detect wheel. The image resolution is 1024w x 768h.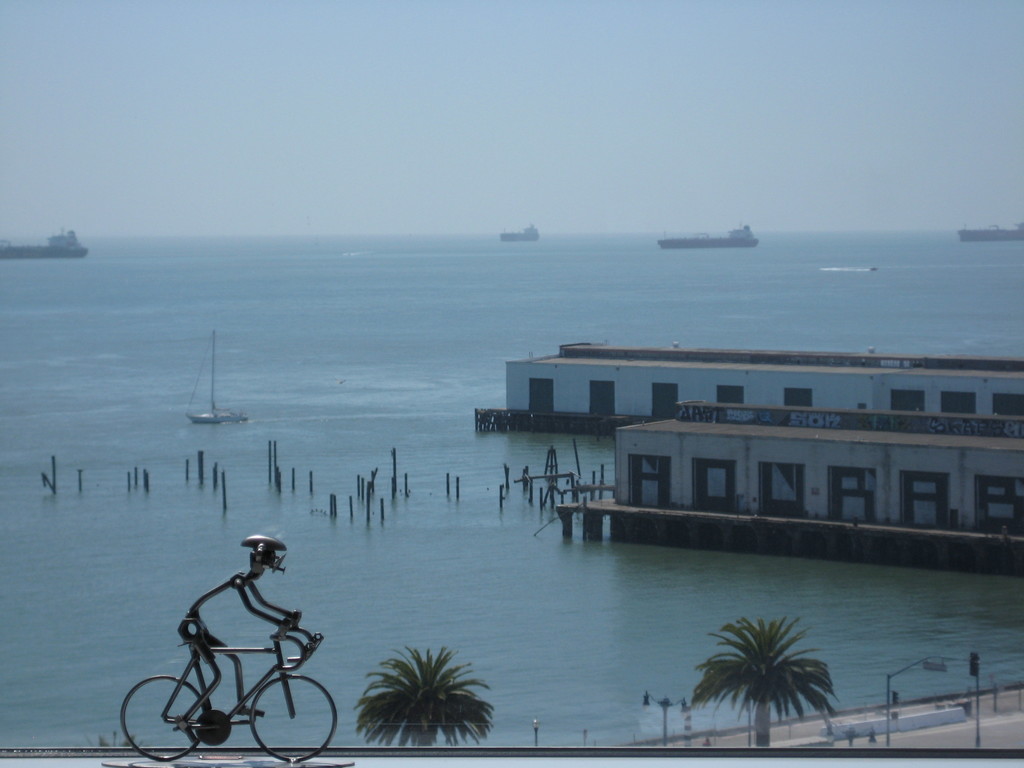
<region>116, 675, 216, 764</region>.
